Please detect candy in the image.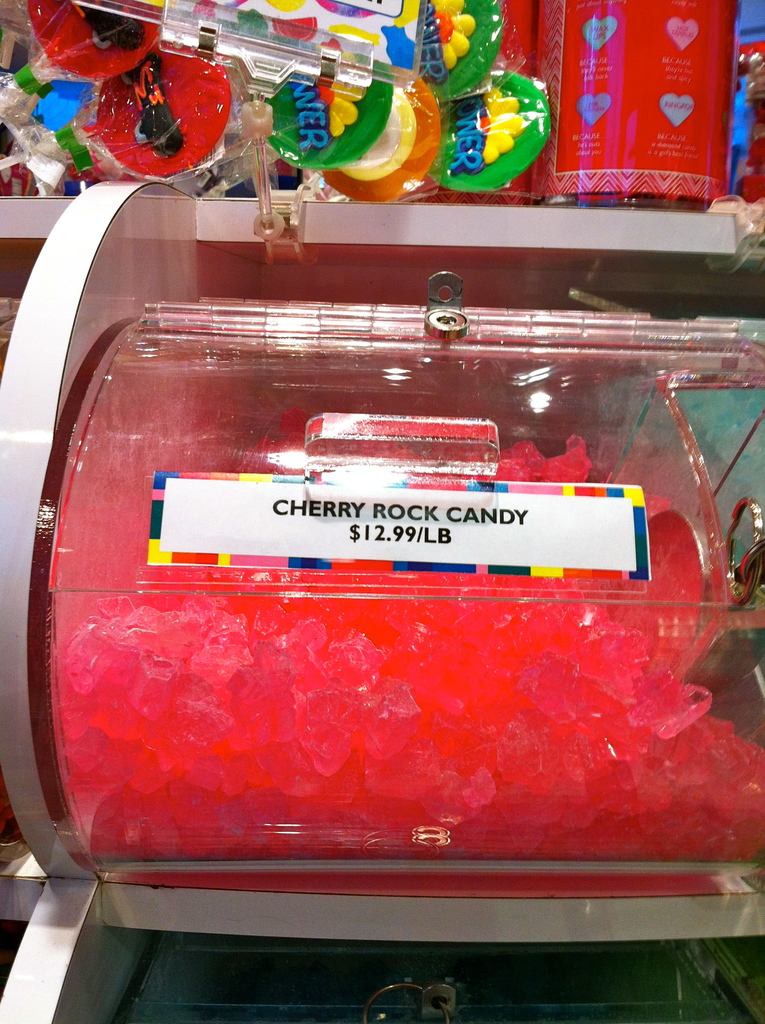
273/63/392/175.
